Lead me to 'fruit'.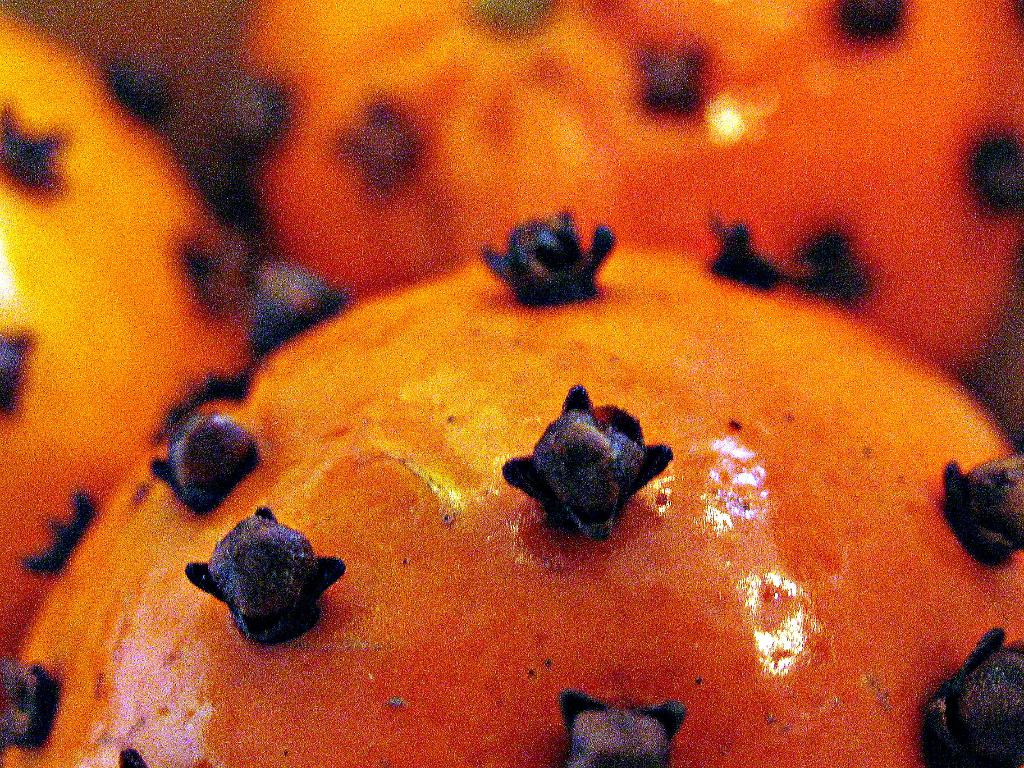
Lead to 0 209 1023 767.
